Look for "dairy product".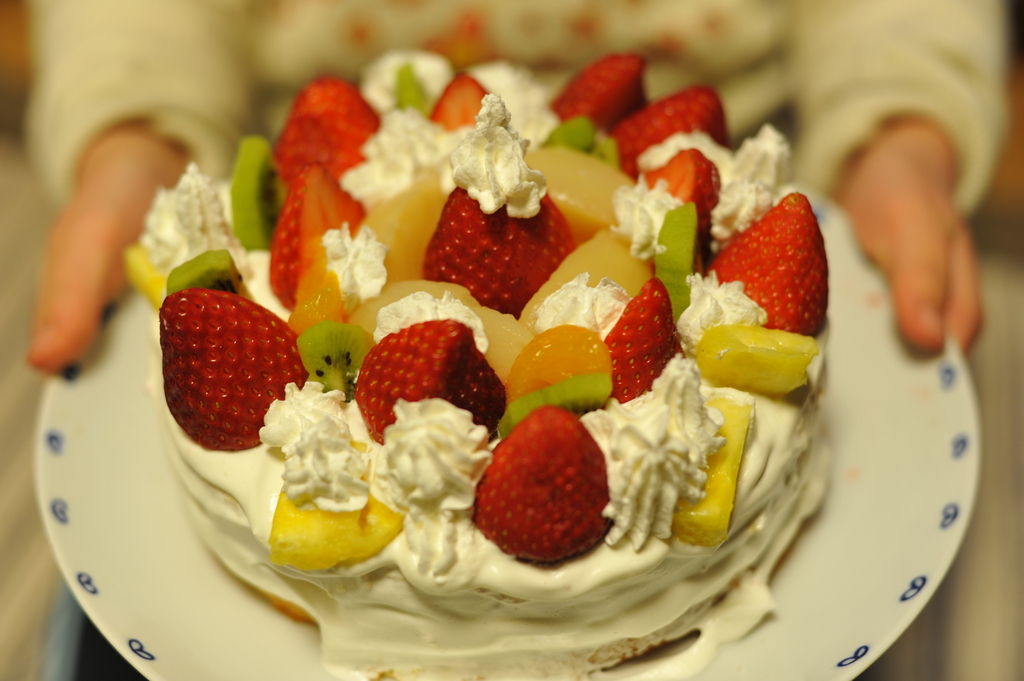
Found: bbox(363, 51, 464, 125).
